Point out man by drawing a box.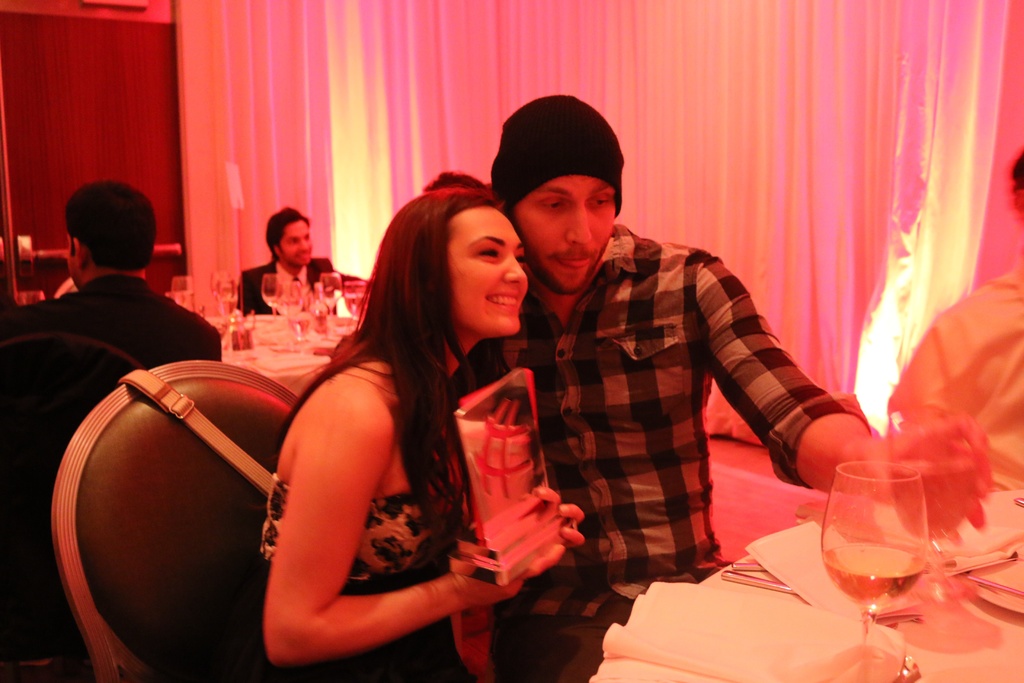
BBox(489, 93, 995, 682).
